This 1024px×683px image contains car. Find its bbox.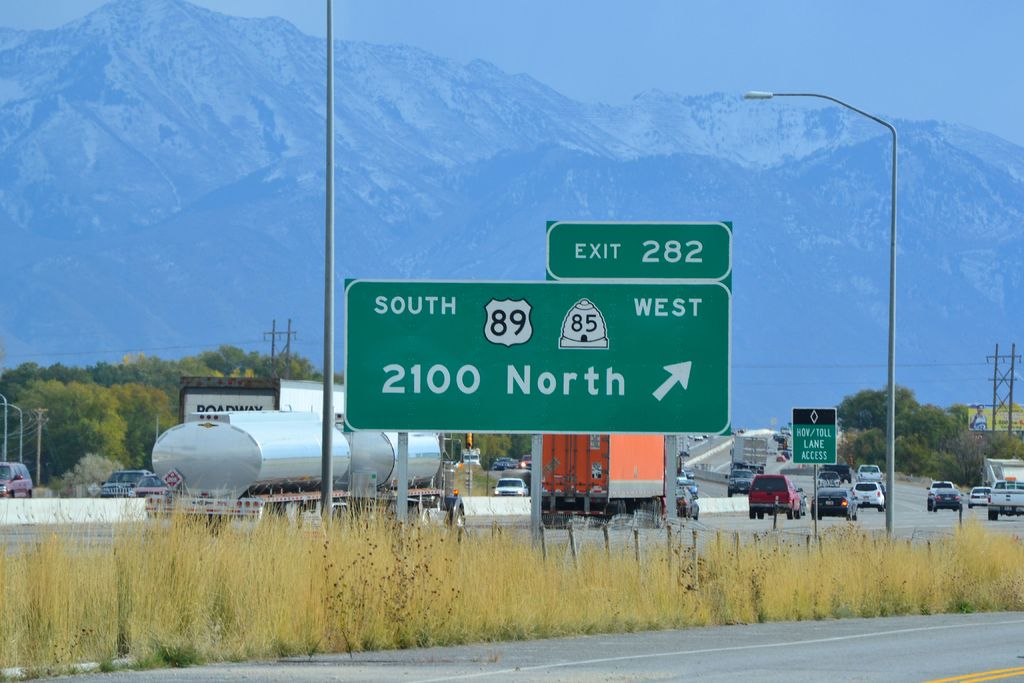
[x1=493, y1=457, x2=519, y2=471].
